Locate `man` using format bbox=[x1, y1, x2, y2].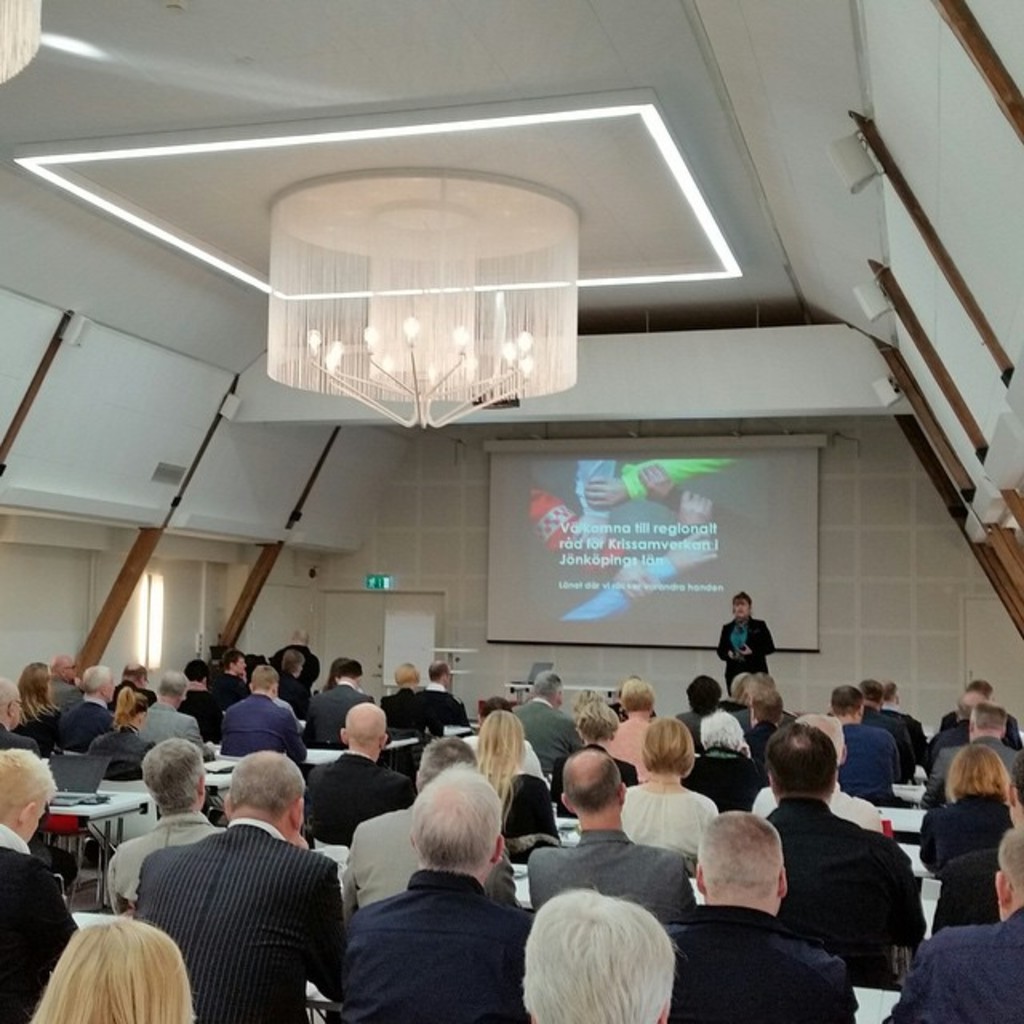
bbox=[765, 720, 922, 990].
